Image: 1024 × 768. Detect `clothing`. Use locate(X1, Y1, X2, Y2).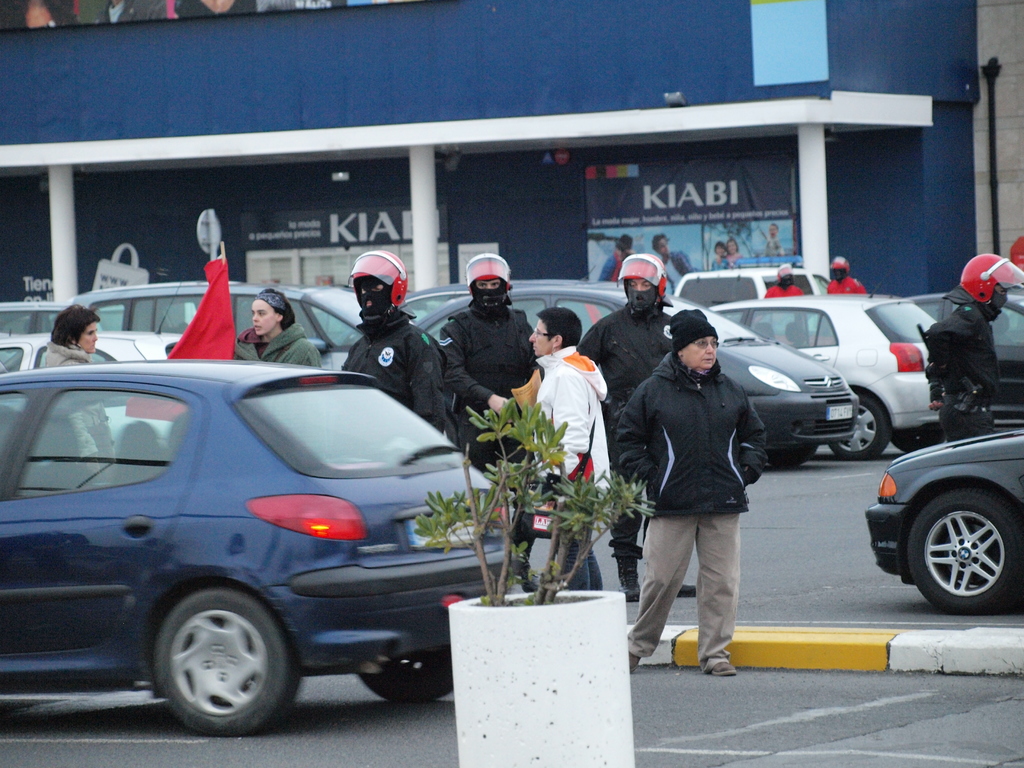
locate(925, 296, 997, 440).
